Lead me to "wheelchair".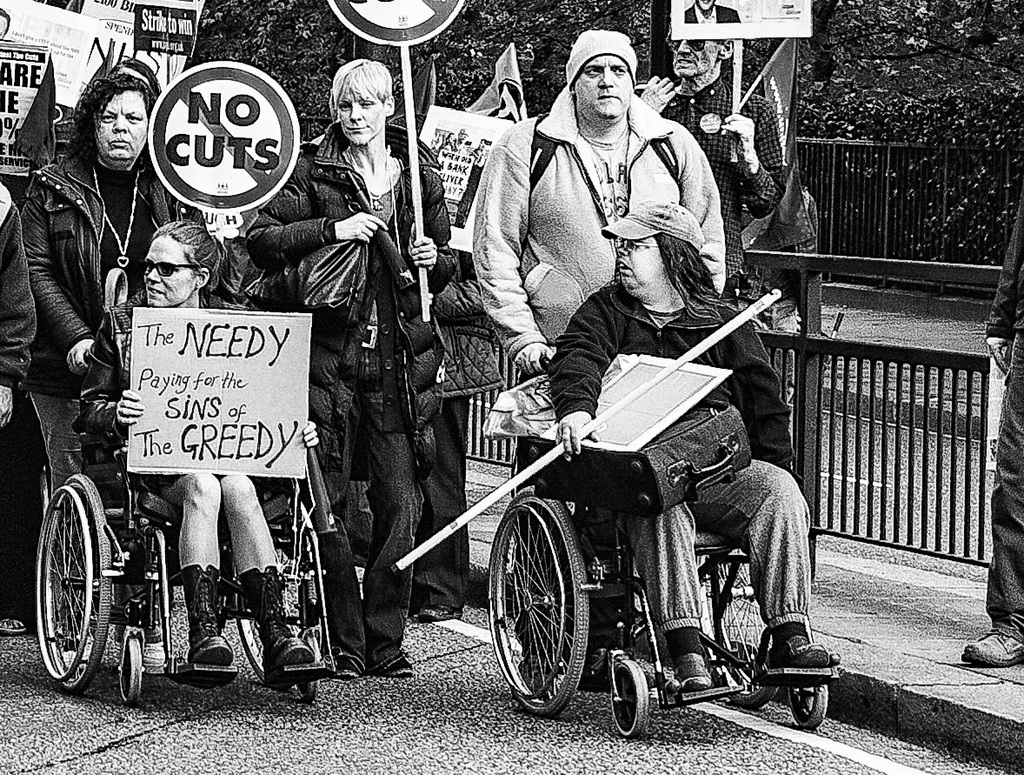
Lead to [43, 351, 343, 706].
